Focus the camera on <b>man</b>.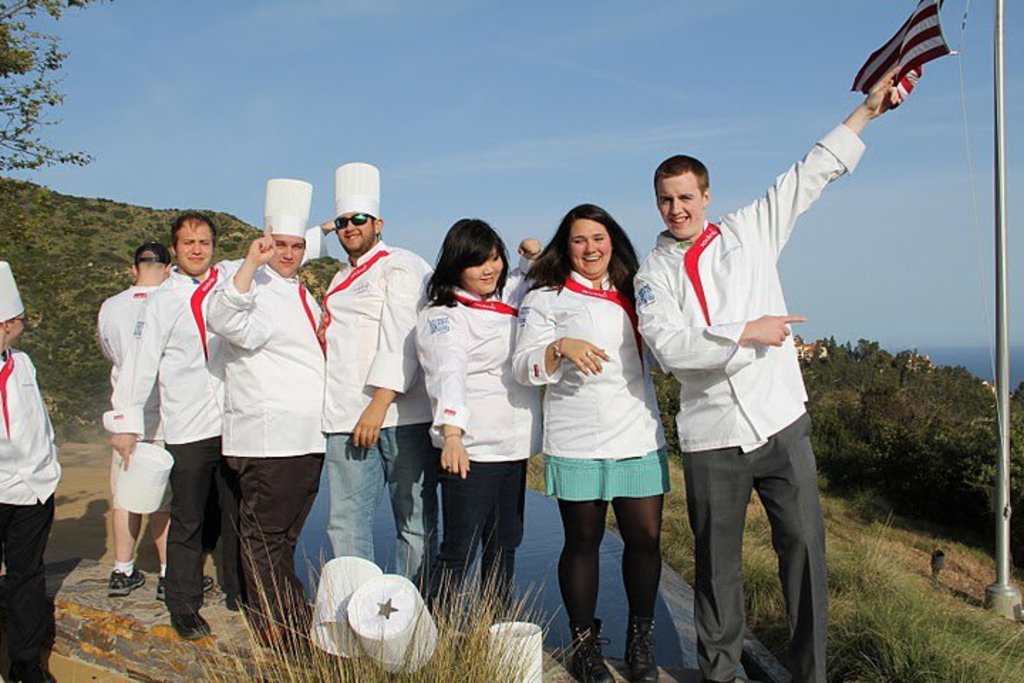
Focus region: box(640, 64, 880, 682).
